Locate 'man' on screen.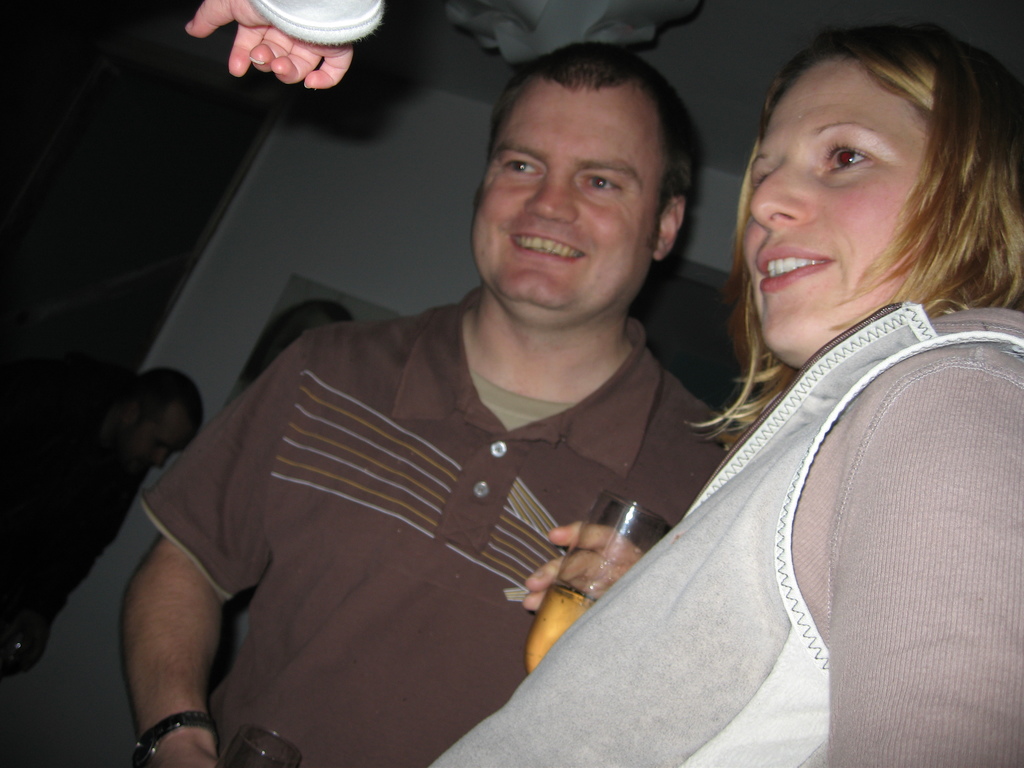
On screen at box(79, 196, 719, 744).
